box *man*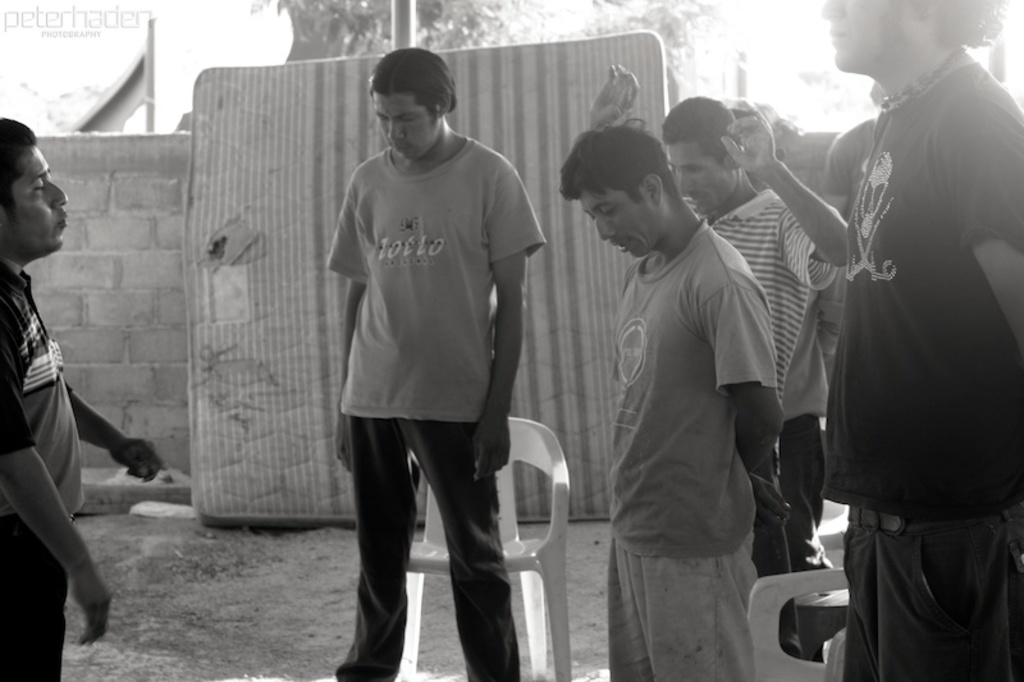
left=558, top=122, right=787, bottom=681
